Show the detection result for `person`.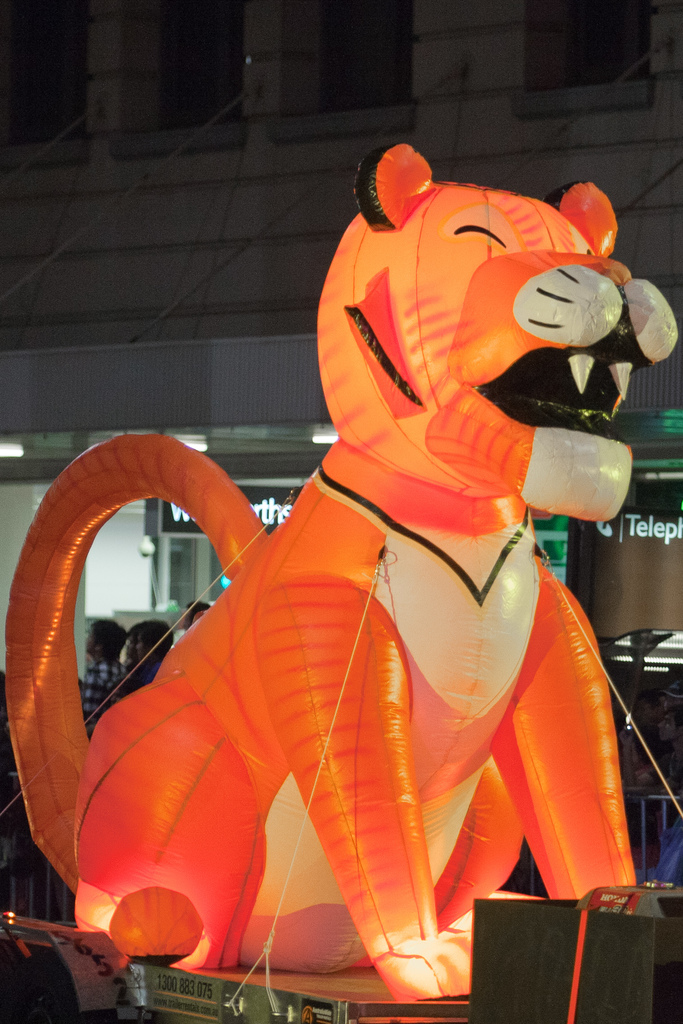
detection(184, 598, 210, 632).
